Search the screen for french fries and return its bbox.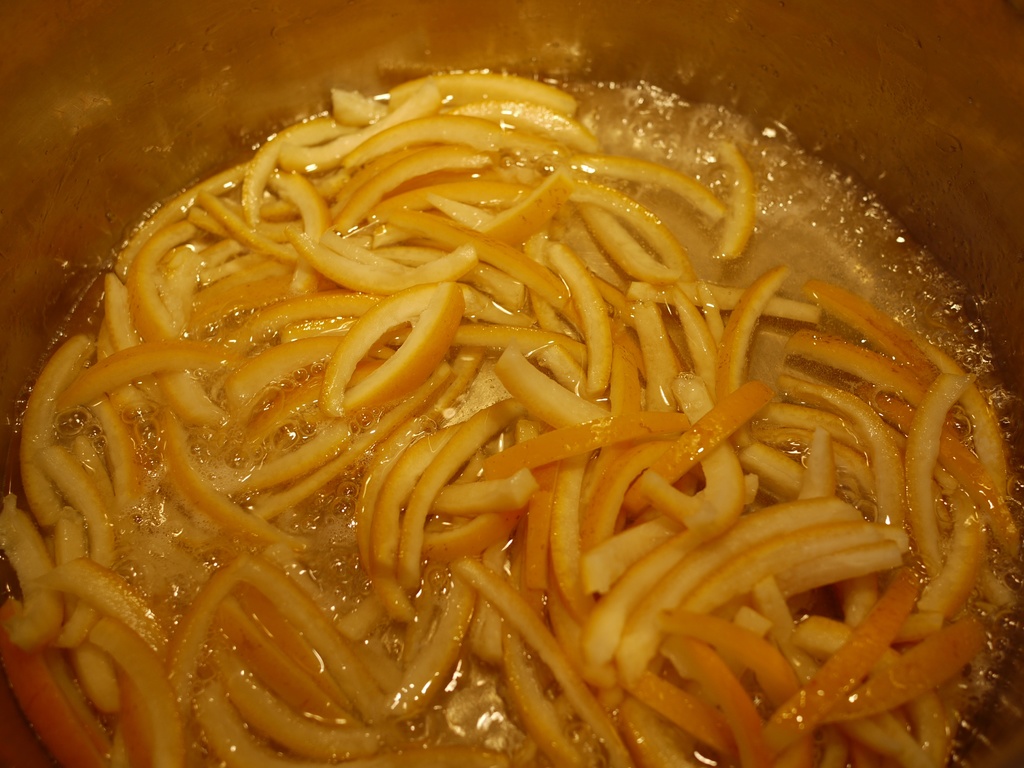
Found: bbox=(578, 346, 644, 508).
